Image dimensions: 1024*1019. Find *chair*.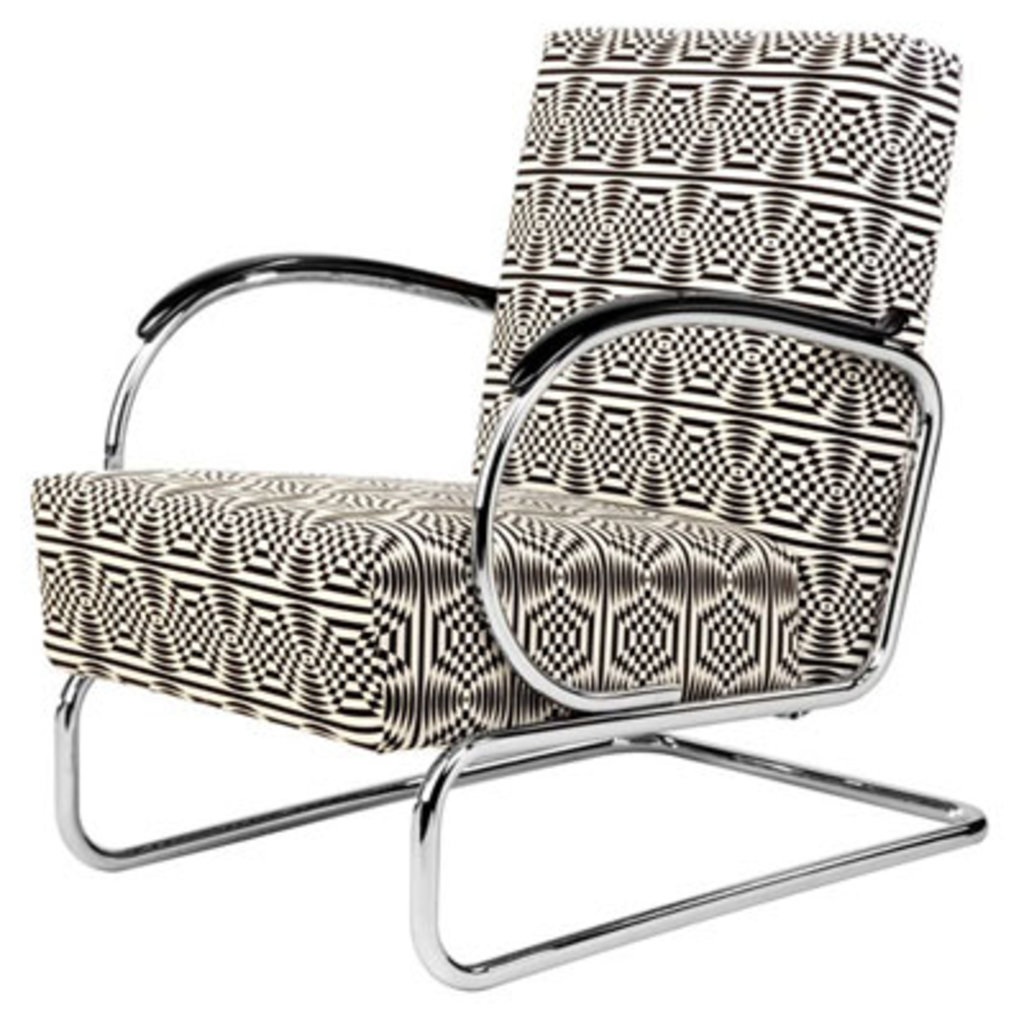
Rect(44, 97, 973, 935).
